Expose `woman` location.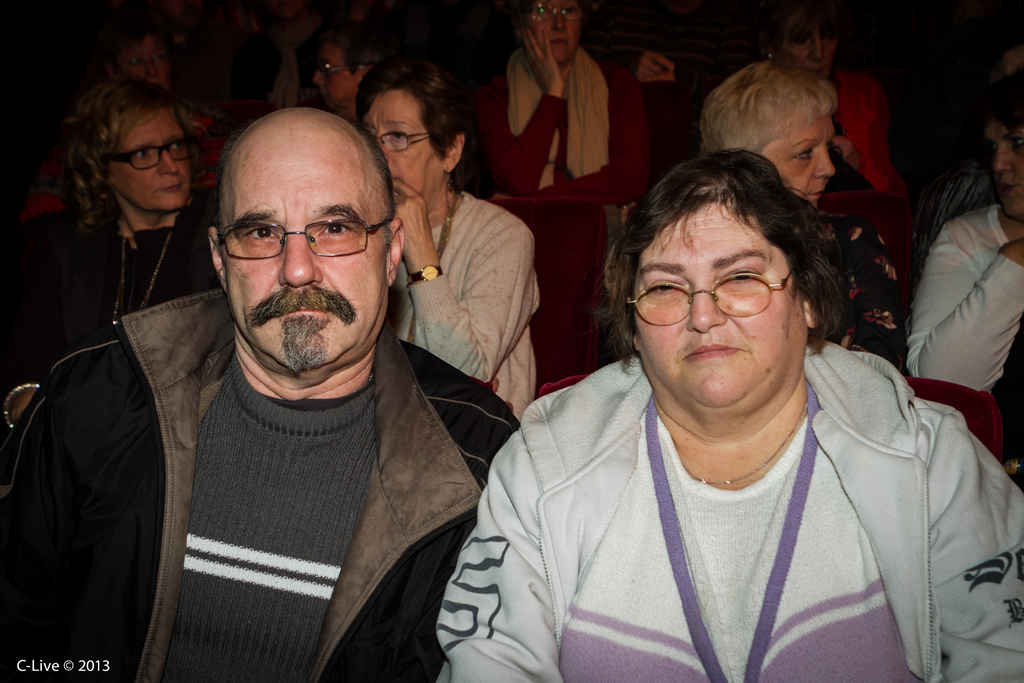
Exposed at detection(314, 22, 393, 118).
